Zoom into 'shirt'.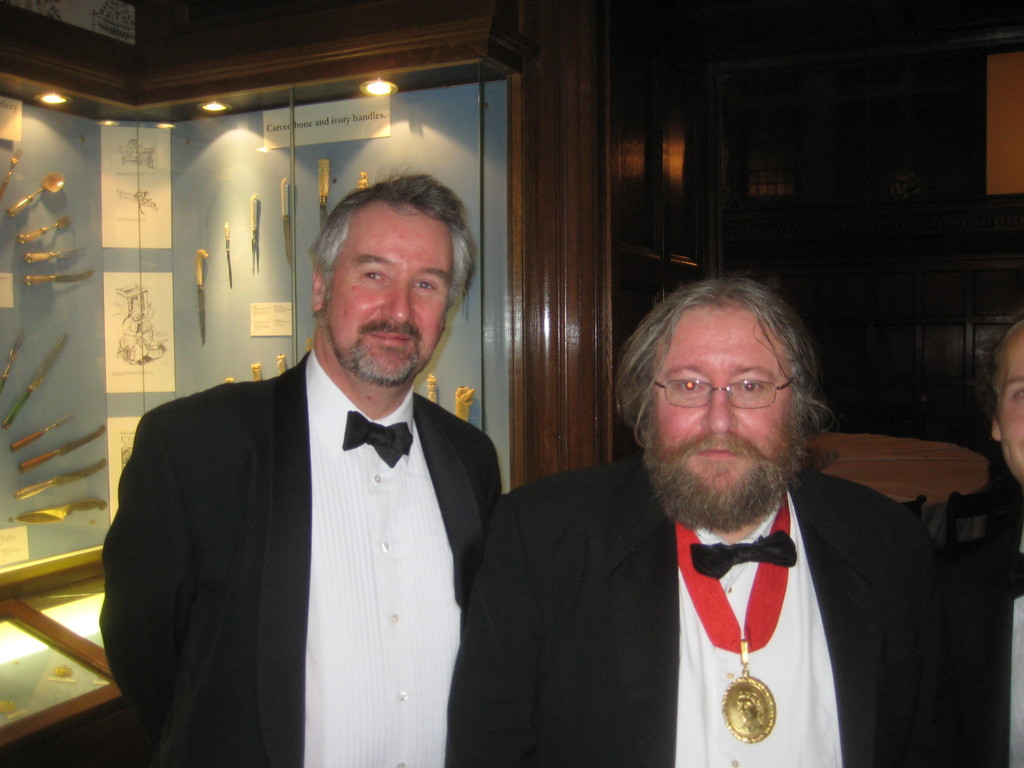
Zoom target: [x1=302, y1=349, x2=466, y2=767].
